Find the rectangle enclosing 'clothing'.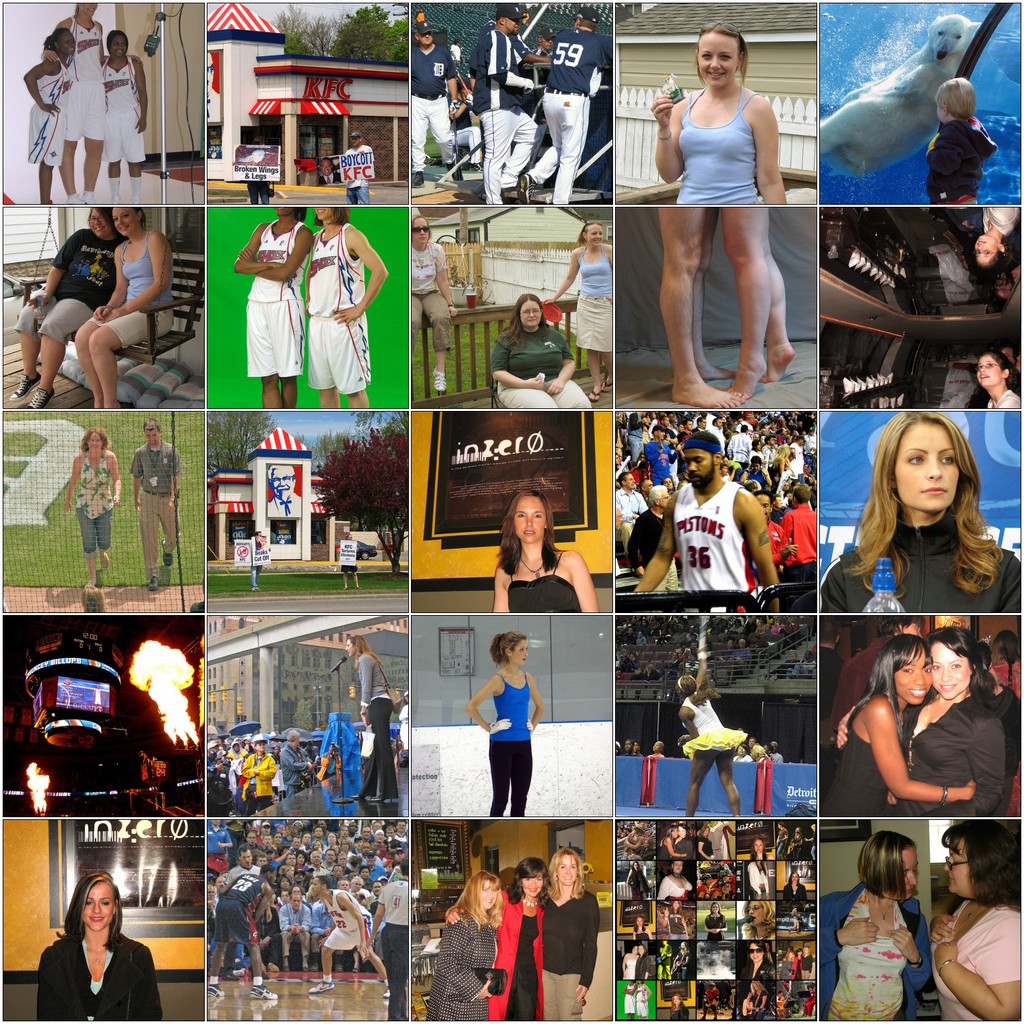
locate(207, 819, 232, 865).
